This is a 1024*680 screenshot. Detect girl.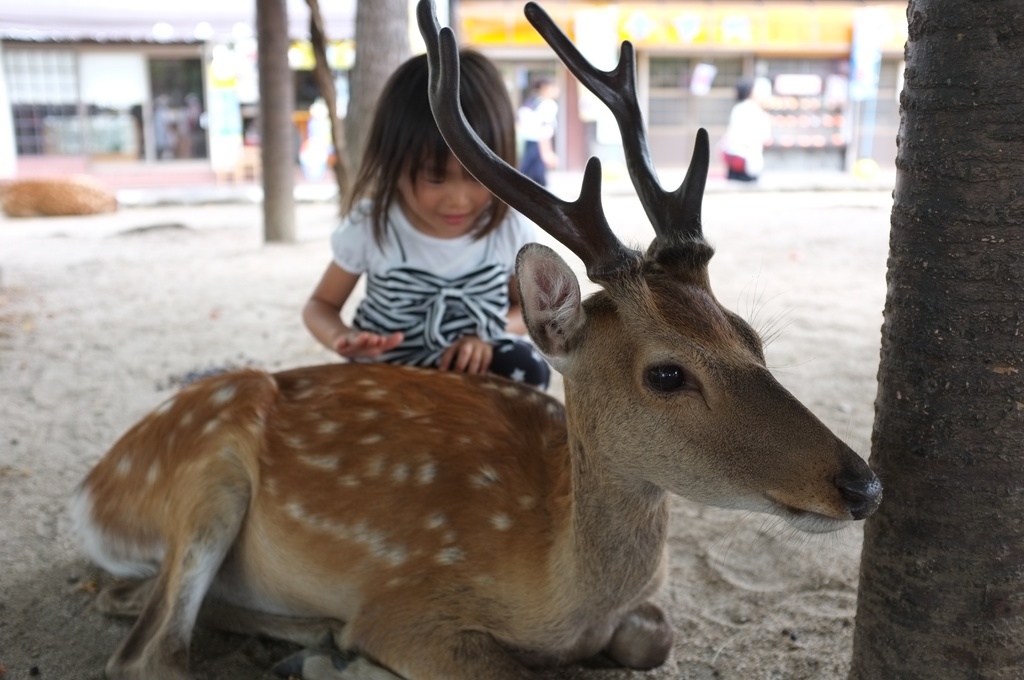
302,45,552,393.
